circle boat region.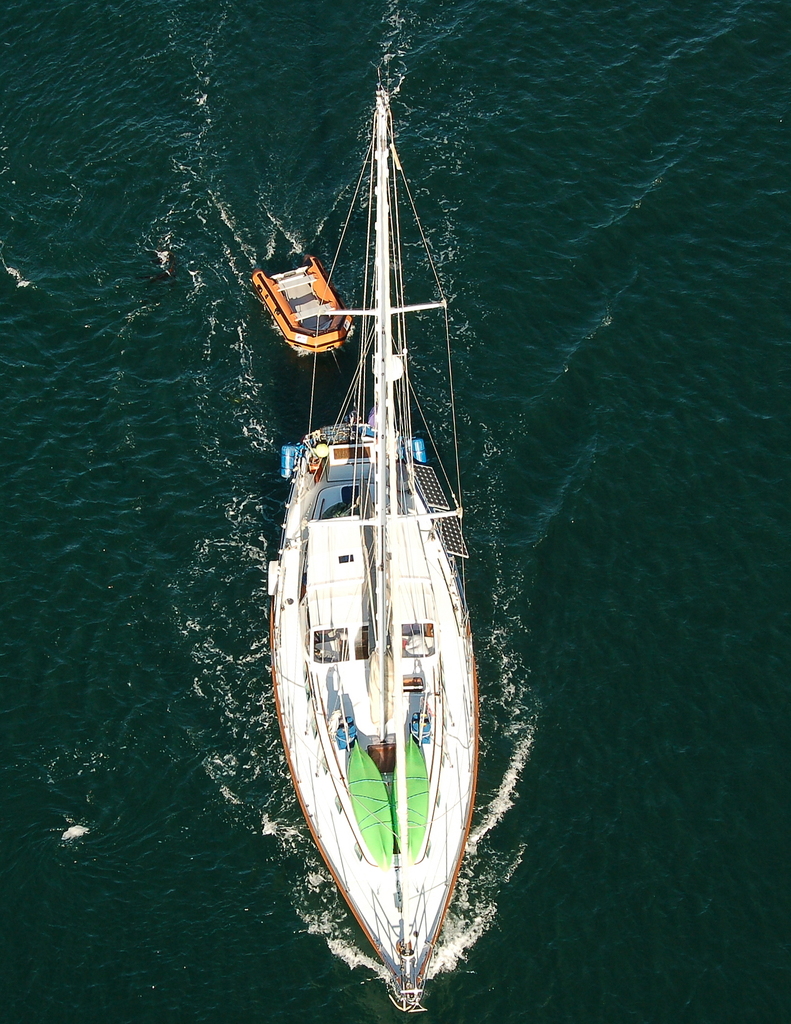
Region: 237/74/525/1023.
